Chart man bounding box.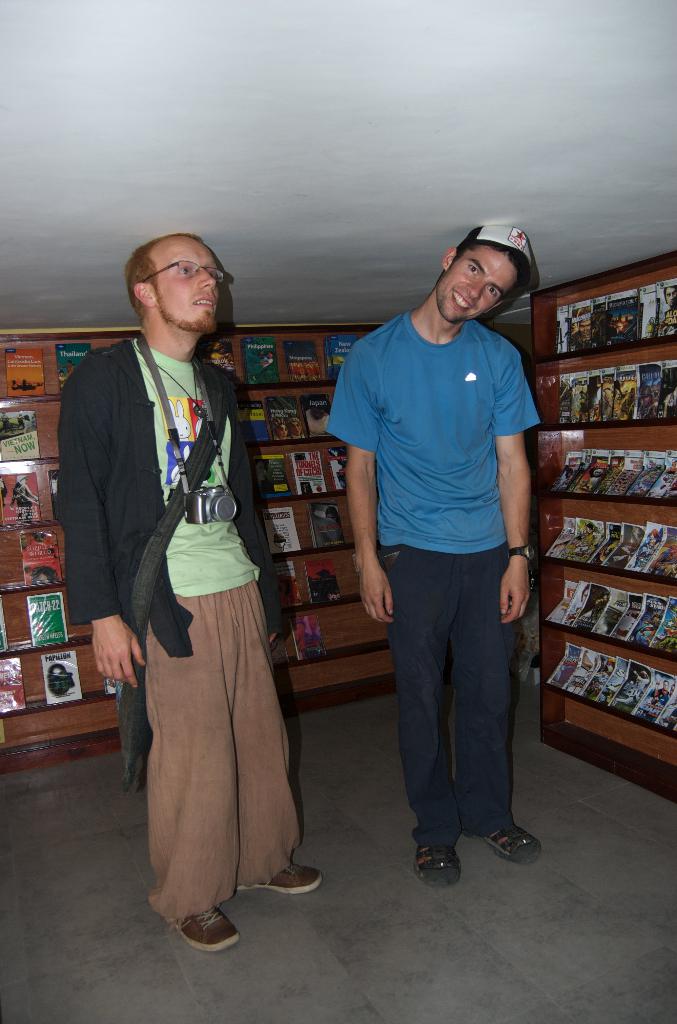
Charted: left=67, top=233, right=327, bottom=957.
